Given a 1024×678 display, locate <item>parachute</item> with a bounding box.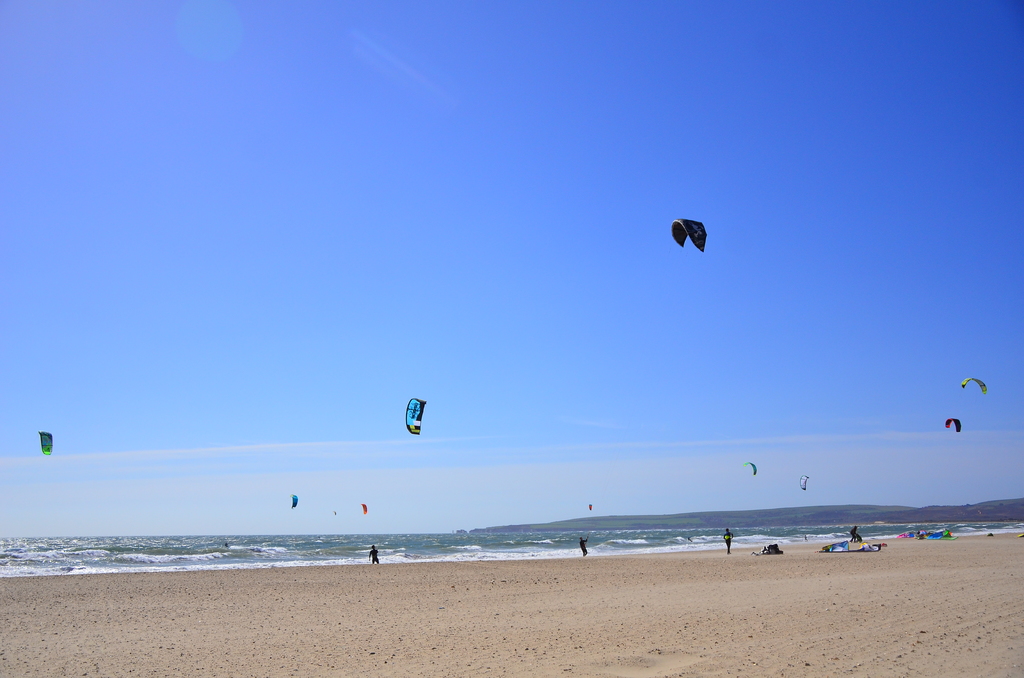
Located: 359 503 369 513.
